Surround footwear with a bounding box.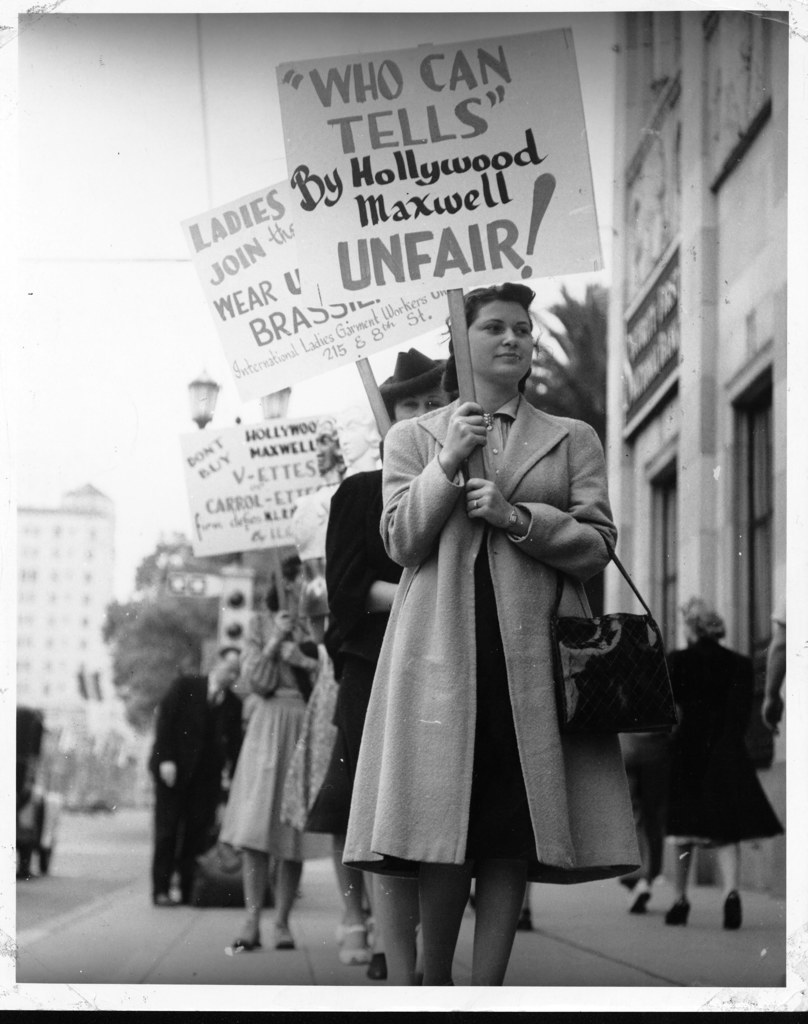
<region>725, 883, 746, 934</region>.
